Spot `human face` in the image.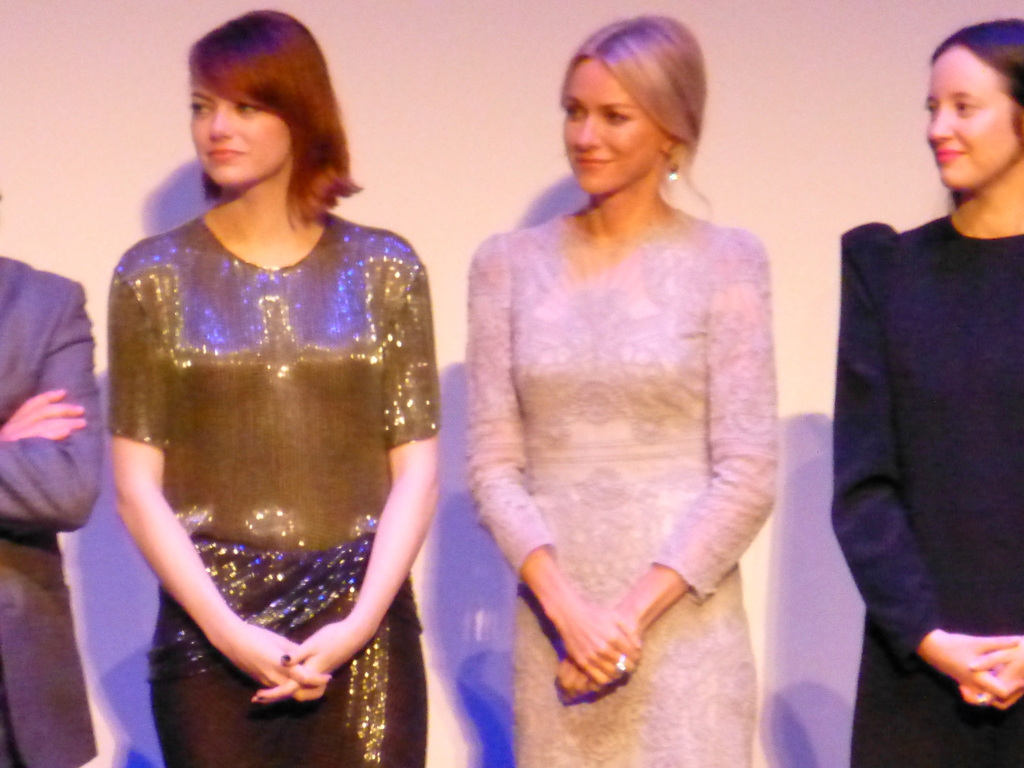
`human face` found at [188, 80, 292, 187].
